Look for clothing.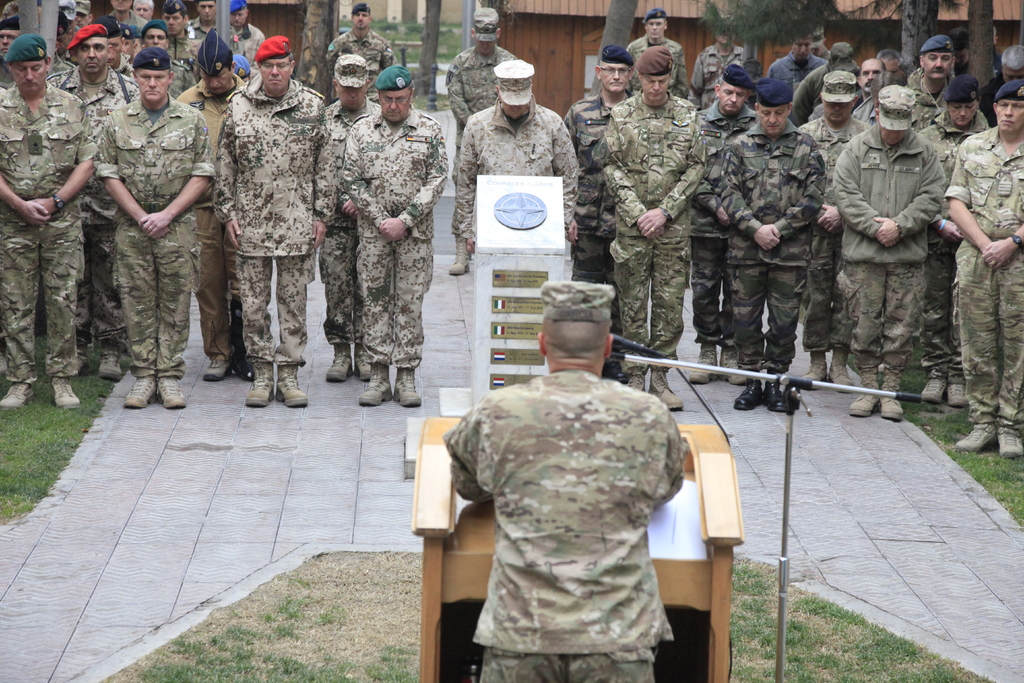
Found: [x1=161, y1=29, x2=199, y2=70].
